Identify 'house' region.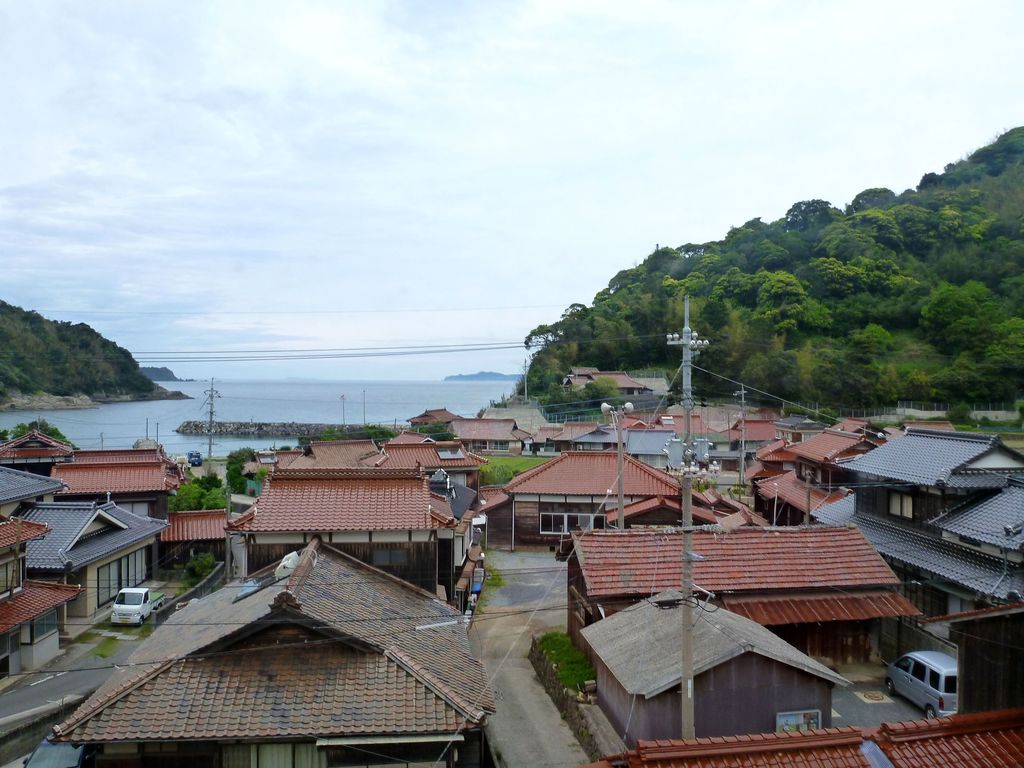
Region: <box>573,369,662,410</box>.
